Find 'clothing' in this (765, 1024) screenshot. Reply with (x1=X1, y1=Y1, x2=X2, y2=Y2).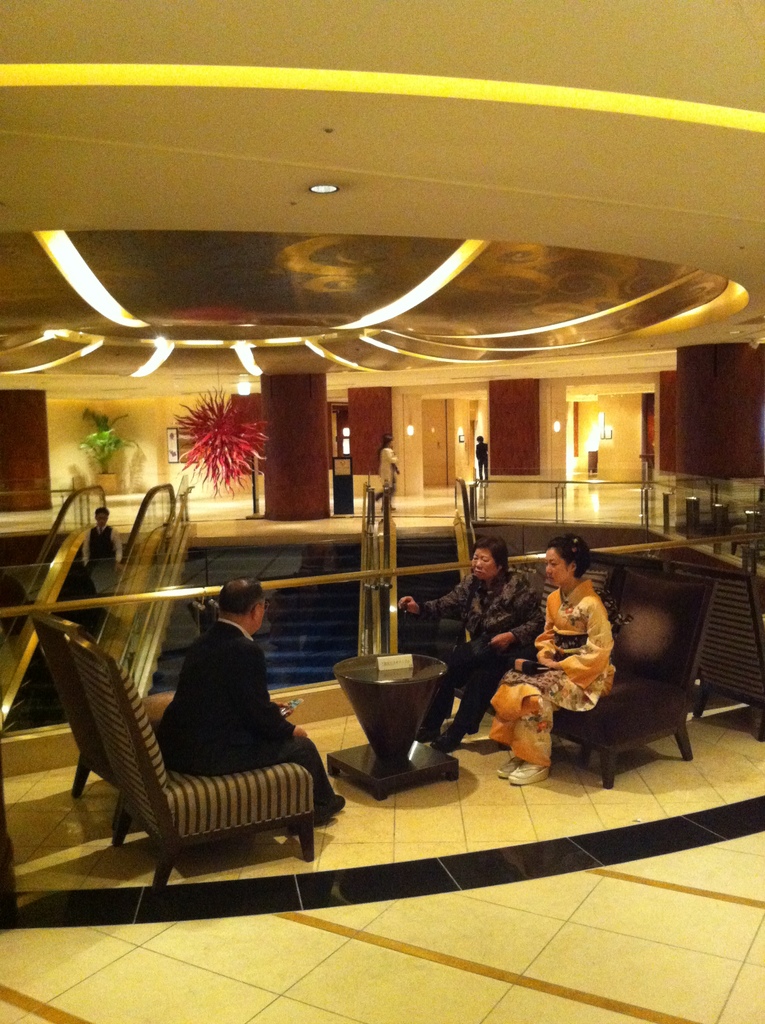
(x1=484, y1=577, x2=615, y2=765).
